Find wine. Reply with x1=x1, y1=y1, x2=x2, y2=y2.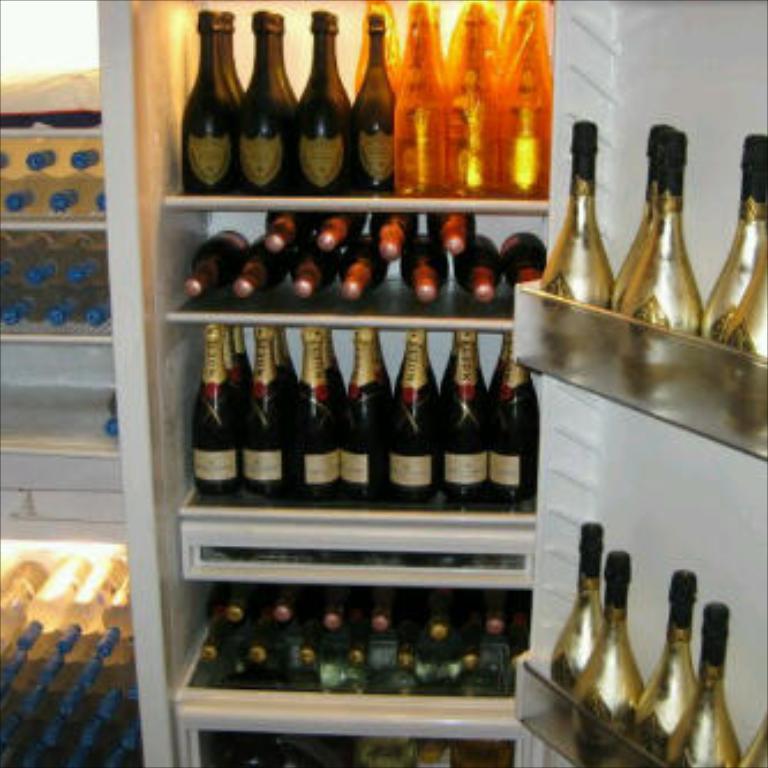
x1=609, y1=122, x2=685, y2=374.
